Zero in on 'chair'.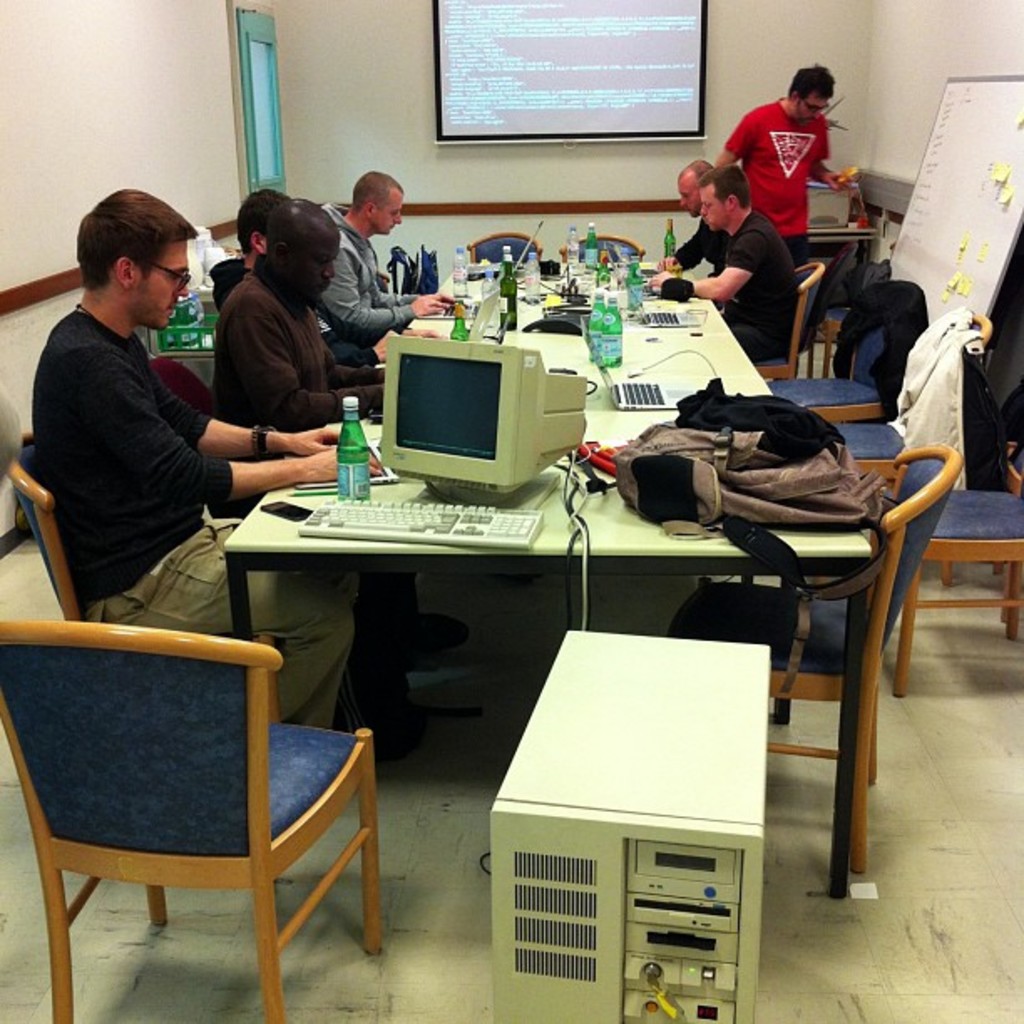
Zeroed in: BBox(905, 443, 1022, 673).
